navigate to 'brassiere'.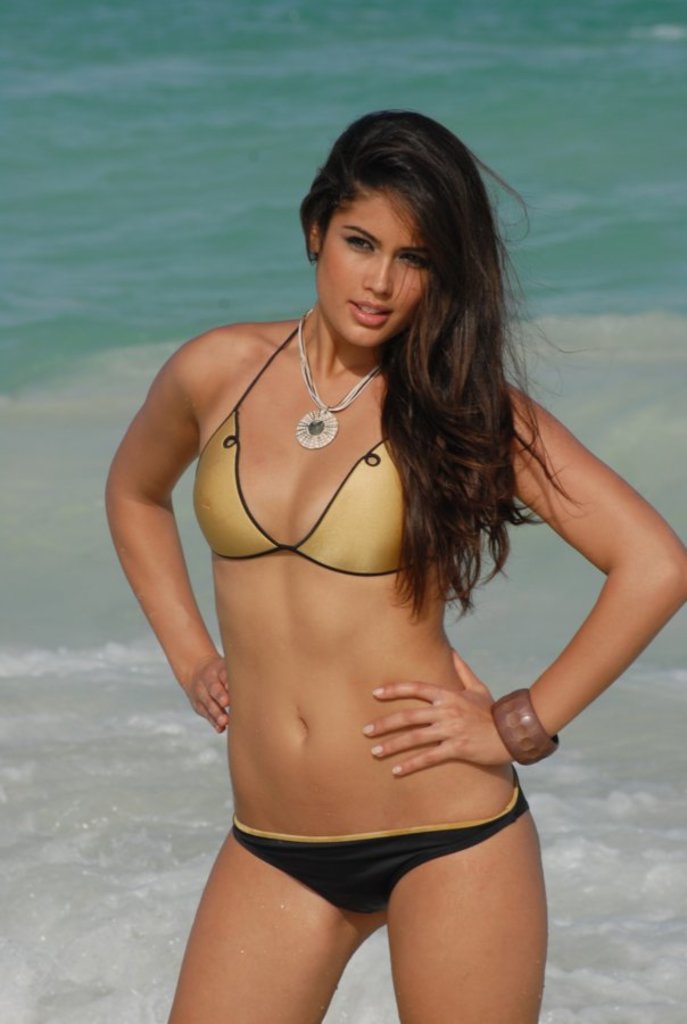
Navigation target: bbox=[192, 315, 439, 581].
